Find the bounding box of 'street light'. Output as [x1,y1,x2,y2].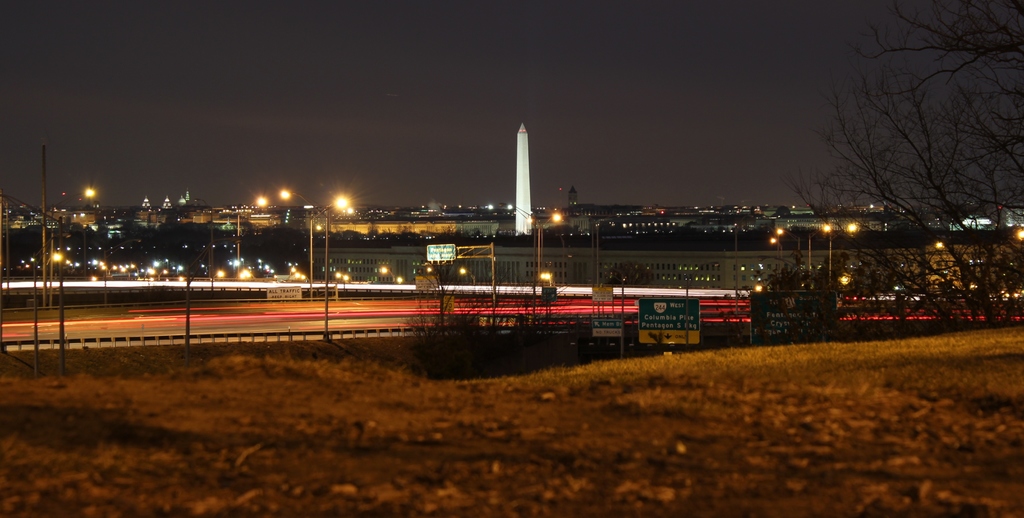
[460,266,476,286].
